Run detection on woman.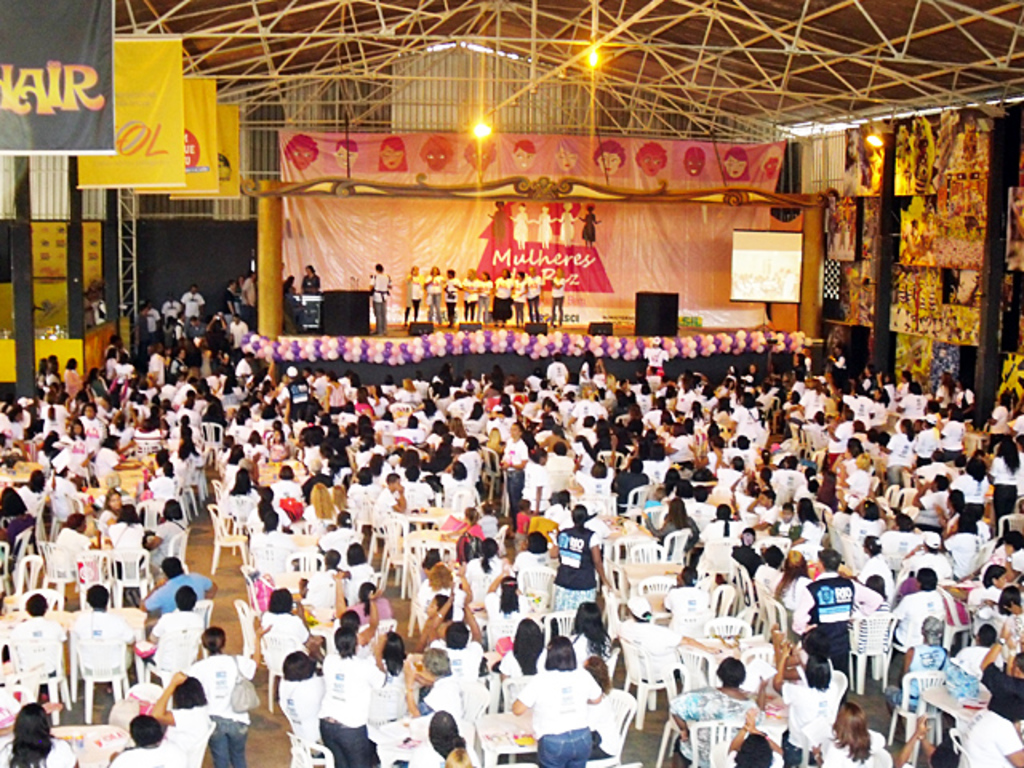
Result: 445/267/459/325.
